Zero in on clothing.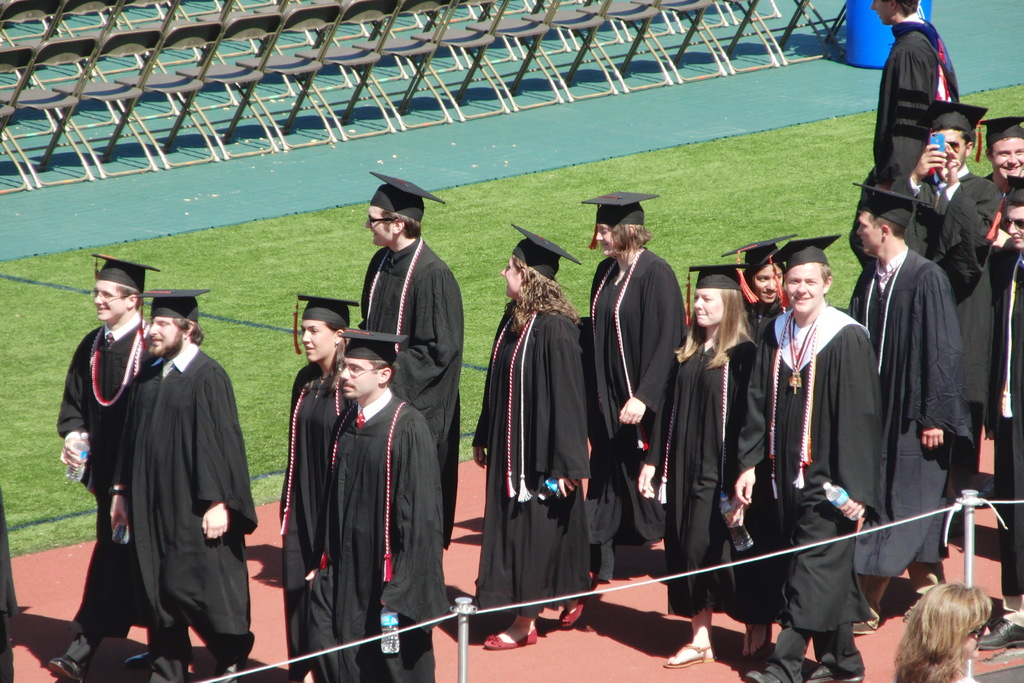
Zeroed in: 733, 308, 879, 682.
